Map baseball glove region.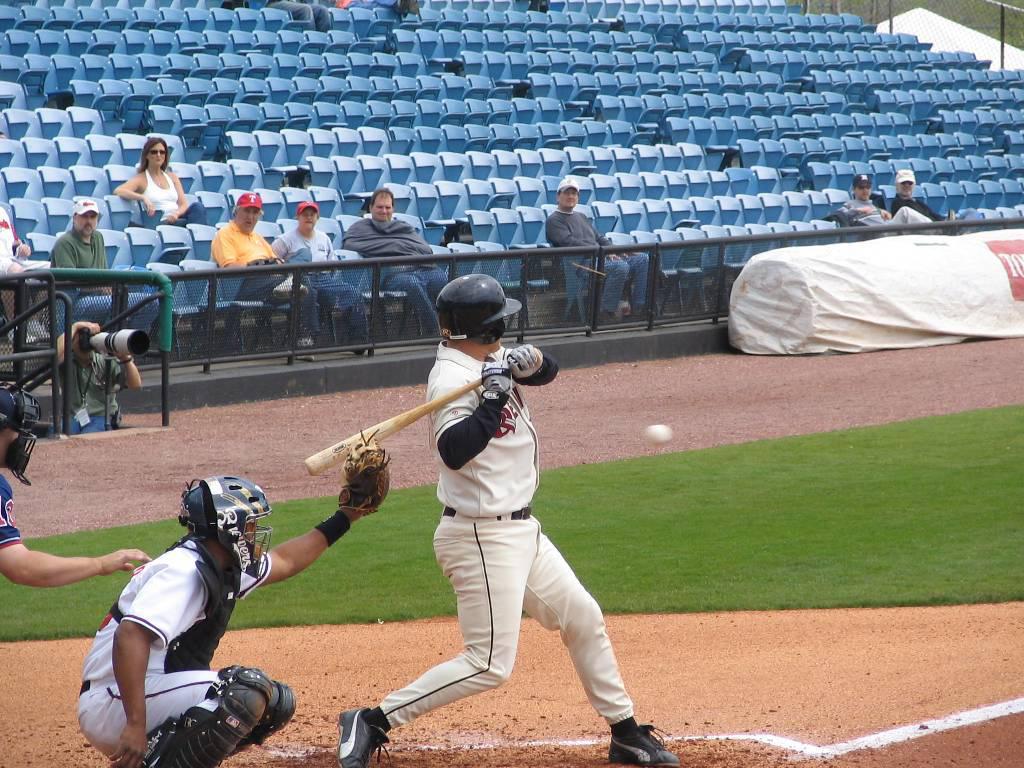
Mapped to region(478, 356, 512, 403).
